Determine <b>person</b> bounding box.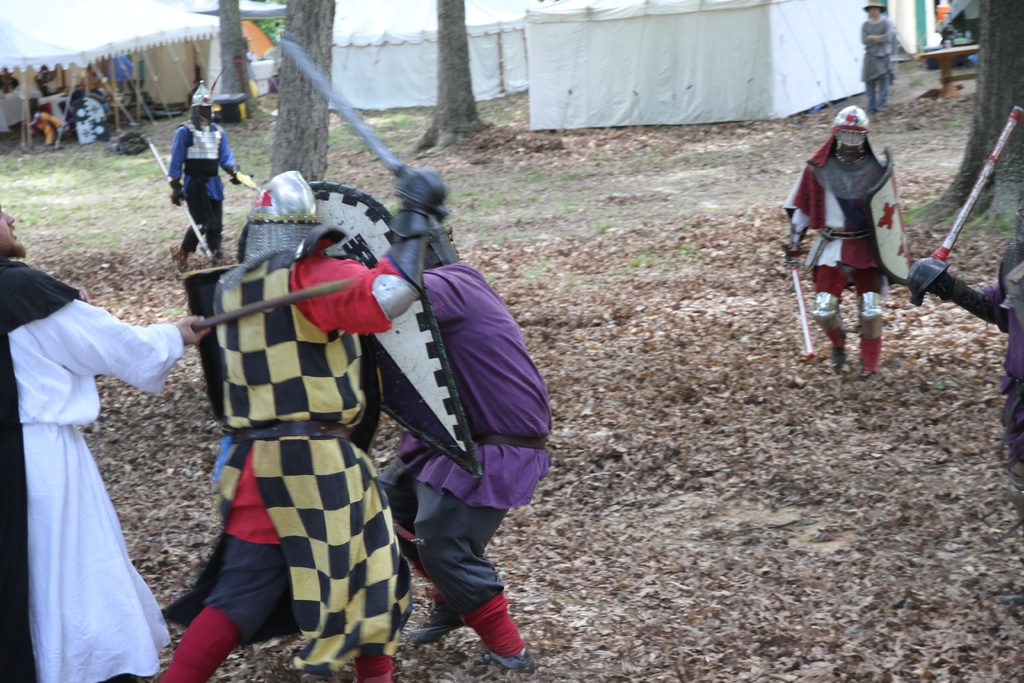
Determined: select_region(110, 54, 141, 107).
